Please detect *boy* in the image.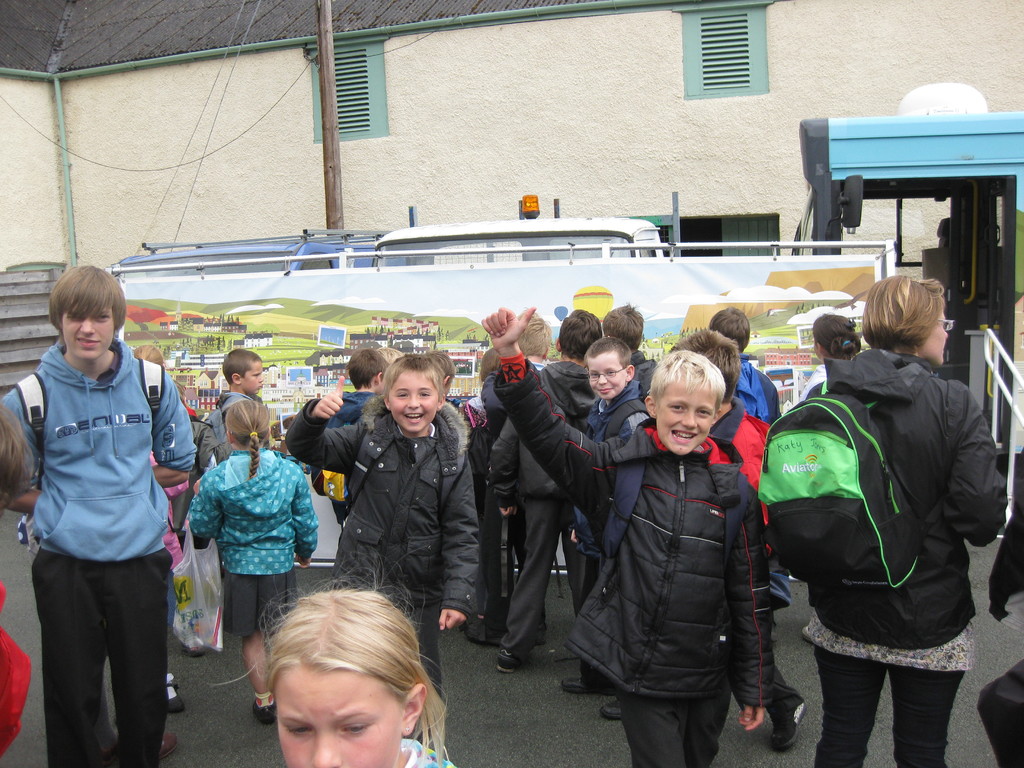
select_region(0, 264, 198, 767).
